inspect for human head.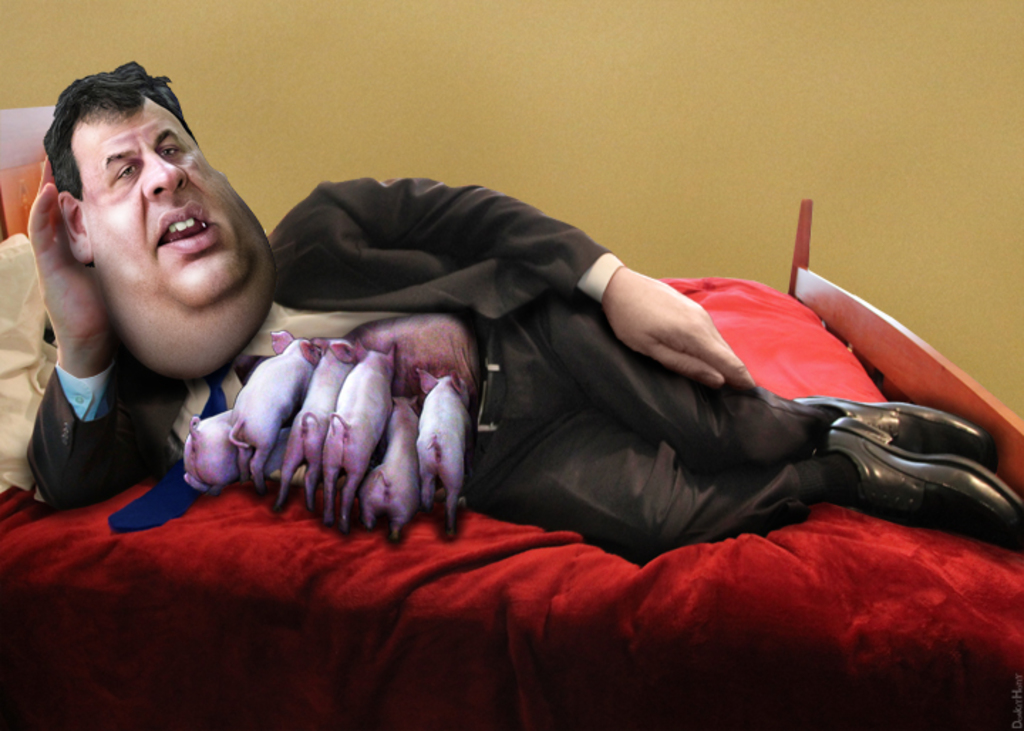
Inspection: rect(36, 60, 223, 257).
